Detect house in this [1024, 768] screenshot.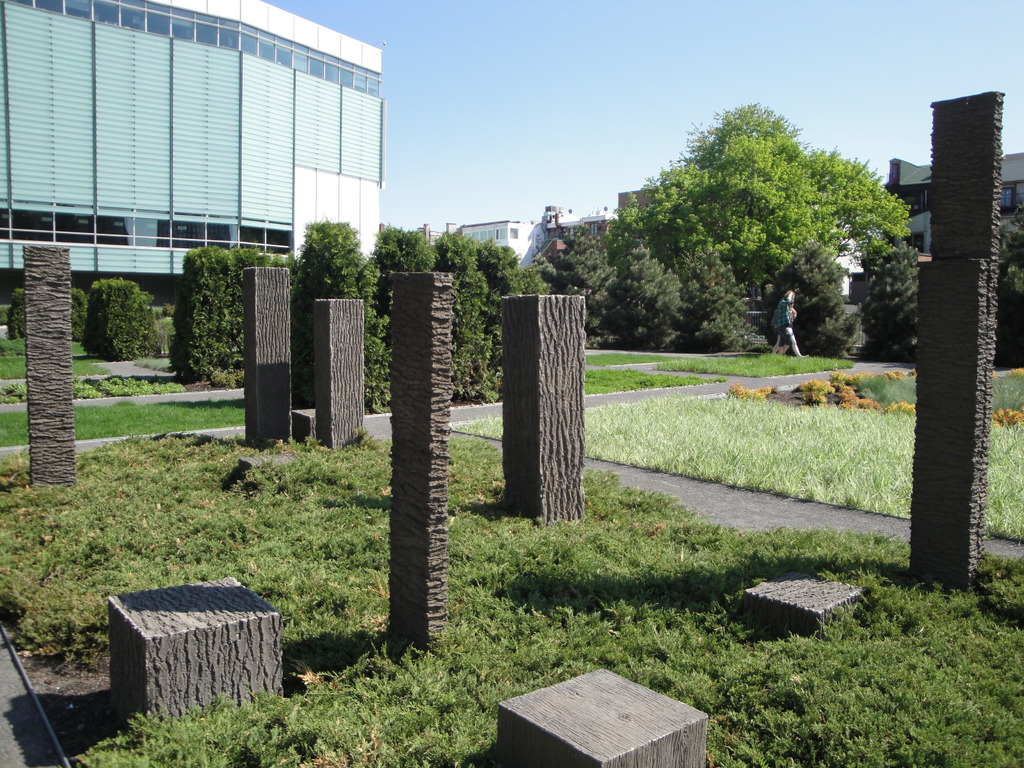
Detection: 457:214:541:265.
